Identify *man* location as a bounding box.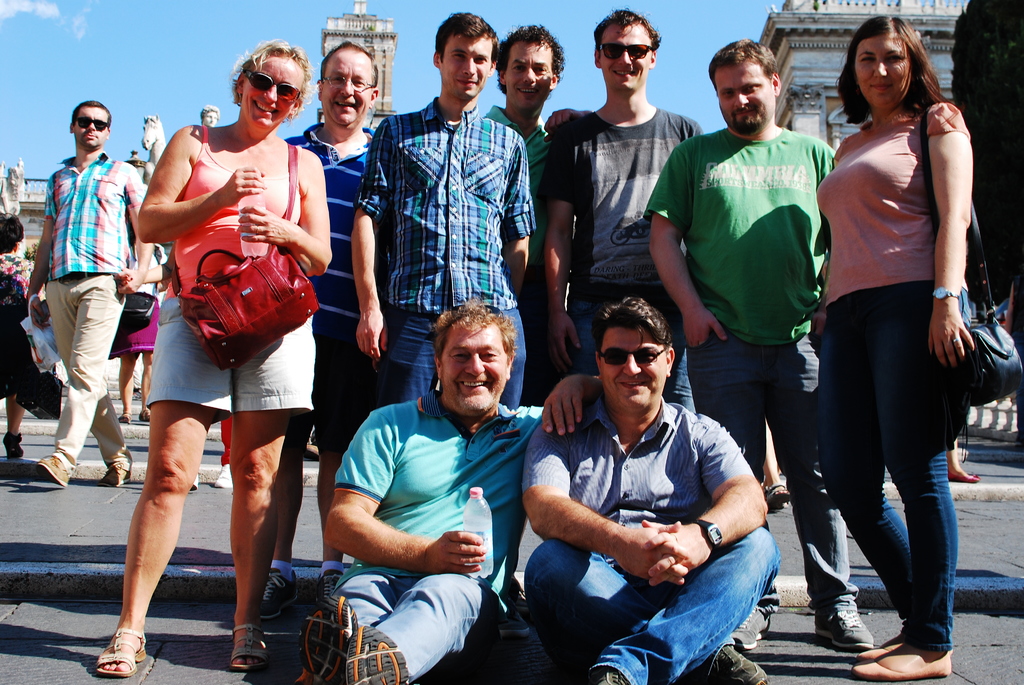
crop(350, 12, 535, 613).
